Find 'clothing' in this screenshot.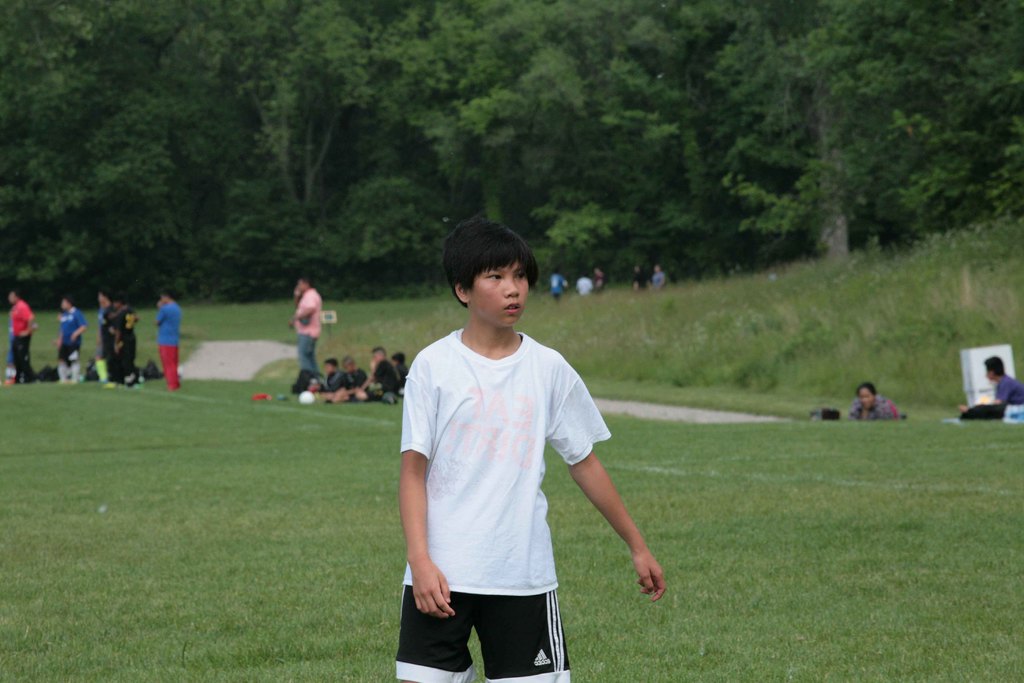
The bounding box for 'clothing' is {"x1": 389, "y1": 293, "x2": 608, "y2": 648}.
